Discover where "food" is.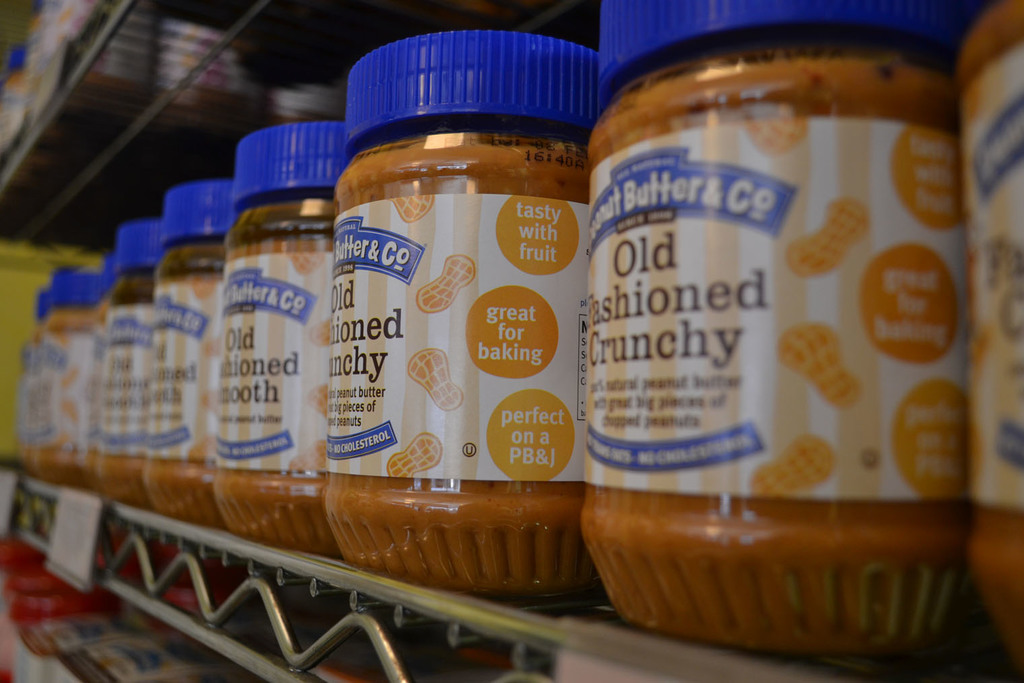
Discovered at locate(99, 267, 153, 497).
